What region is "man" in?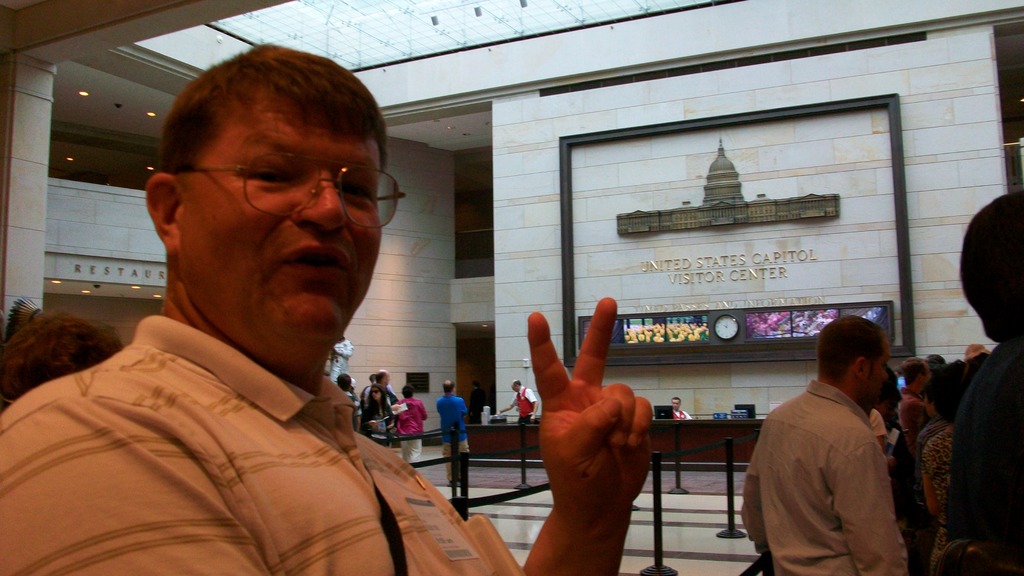
left=898, top=356, right=942, bottom=451.
